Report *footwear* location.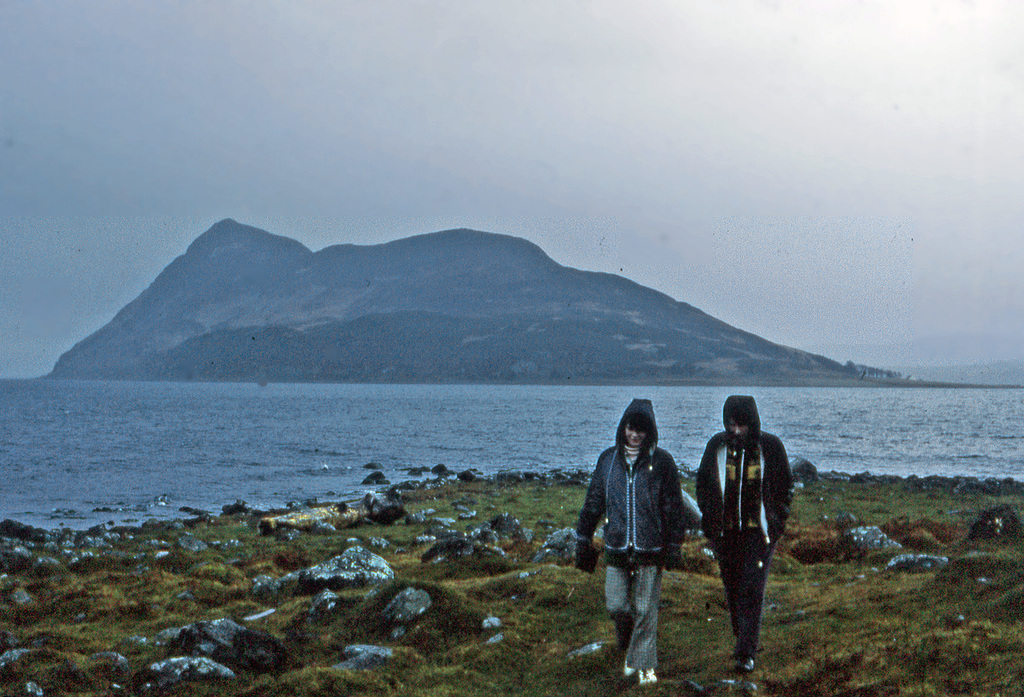
Report: bbox=[620, 662, 632, 684].
